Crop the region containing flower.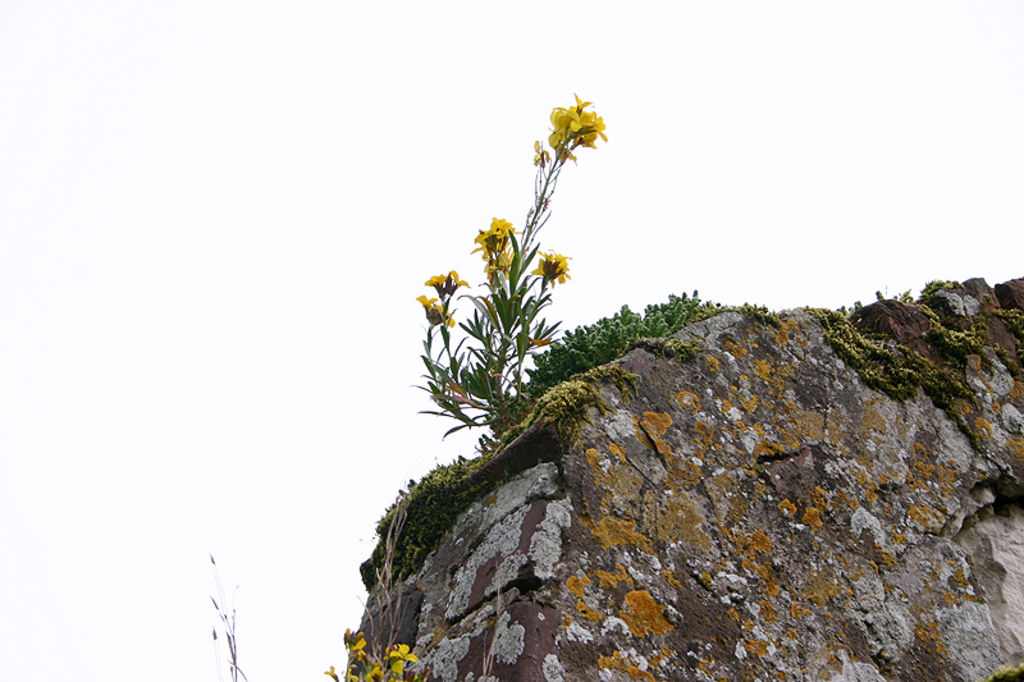
Crop region: 355, 638, 365, 656.
